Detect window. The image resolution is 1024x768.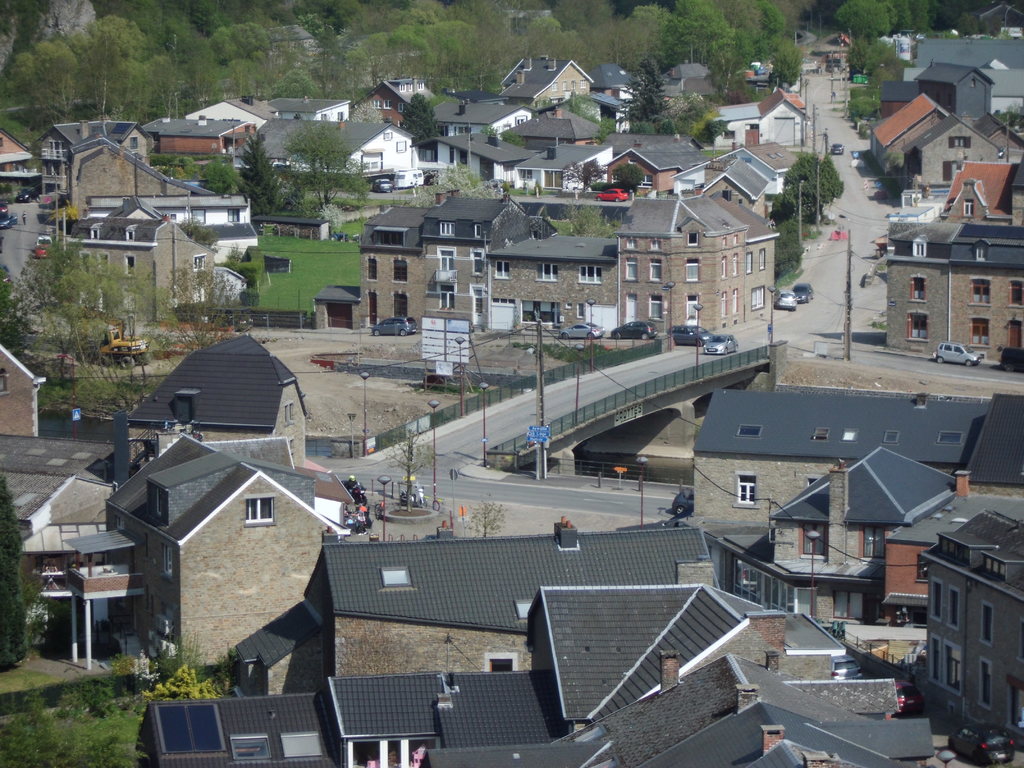
(909,274,928,299).
